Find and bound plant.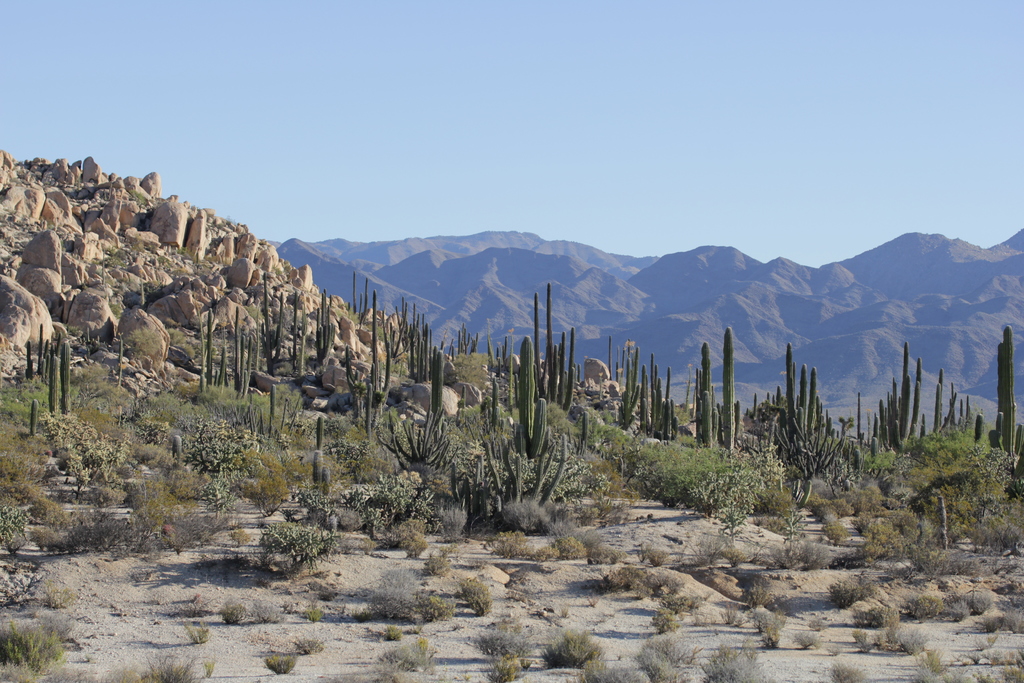
Bound: locate(117, 276, 139, 286).
